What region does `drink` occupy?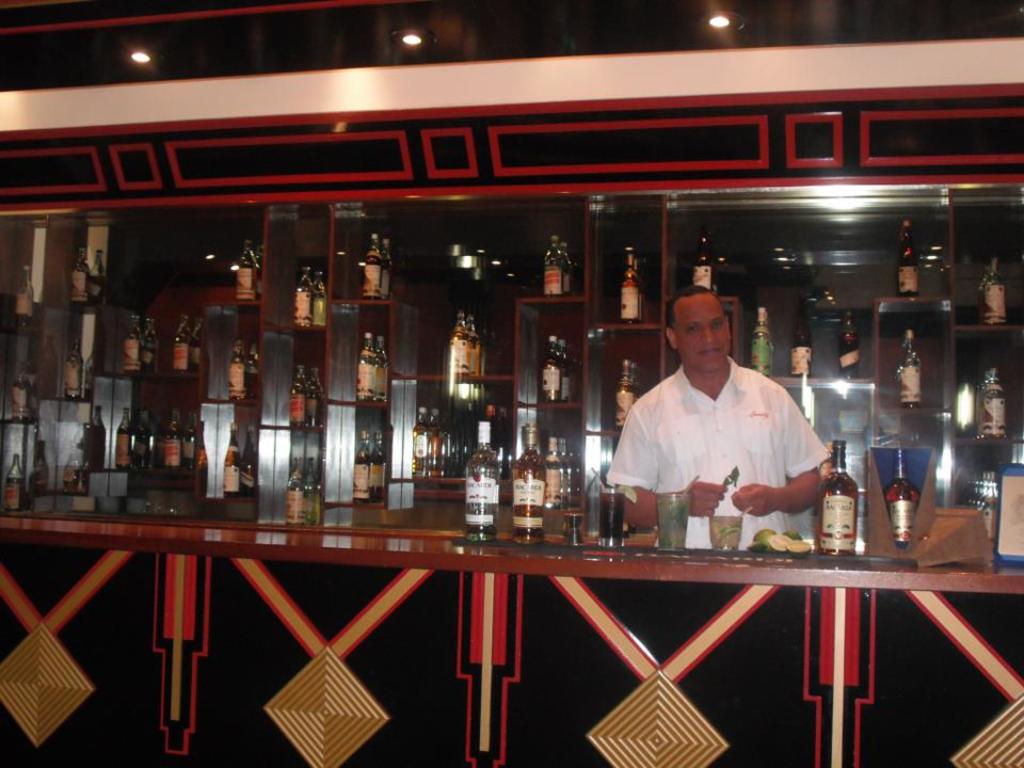
412 406 429 479.
